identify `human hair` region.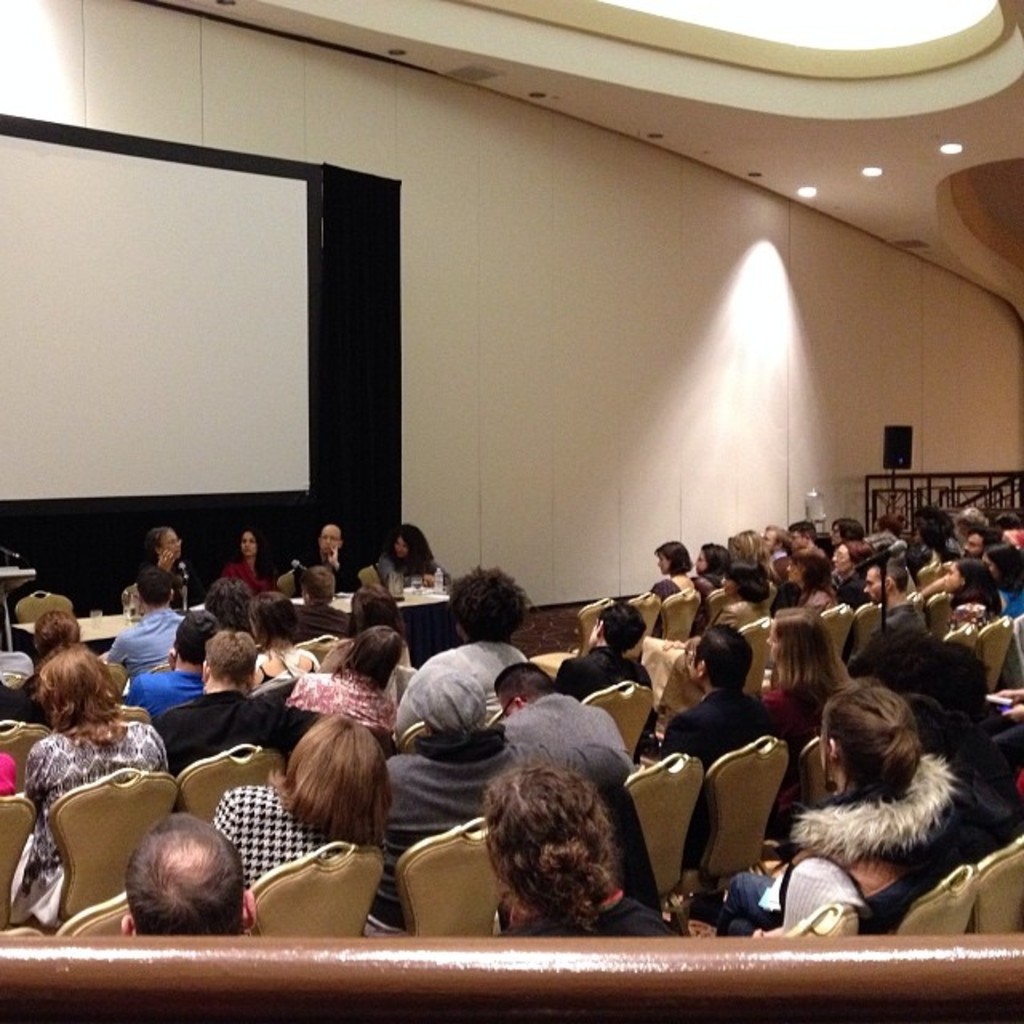
Region: [left=997, top=509, right=1022, bottom=531].
